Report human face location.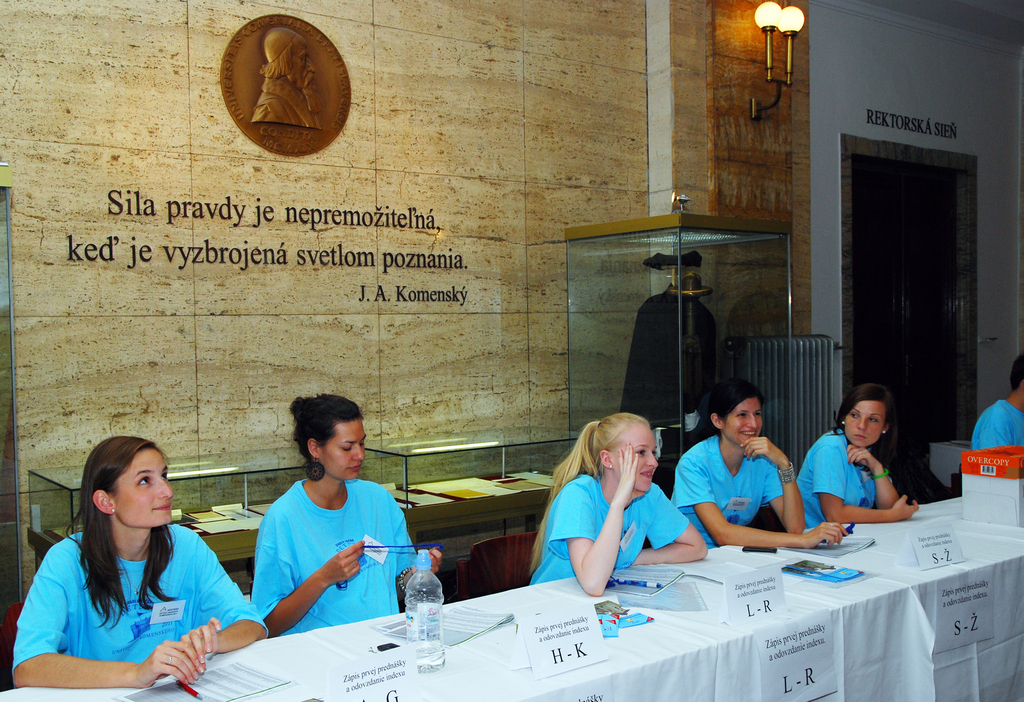
Report: 729:401:765:448.
